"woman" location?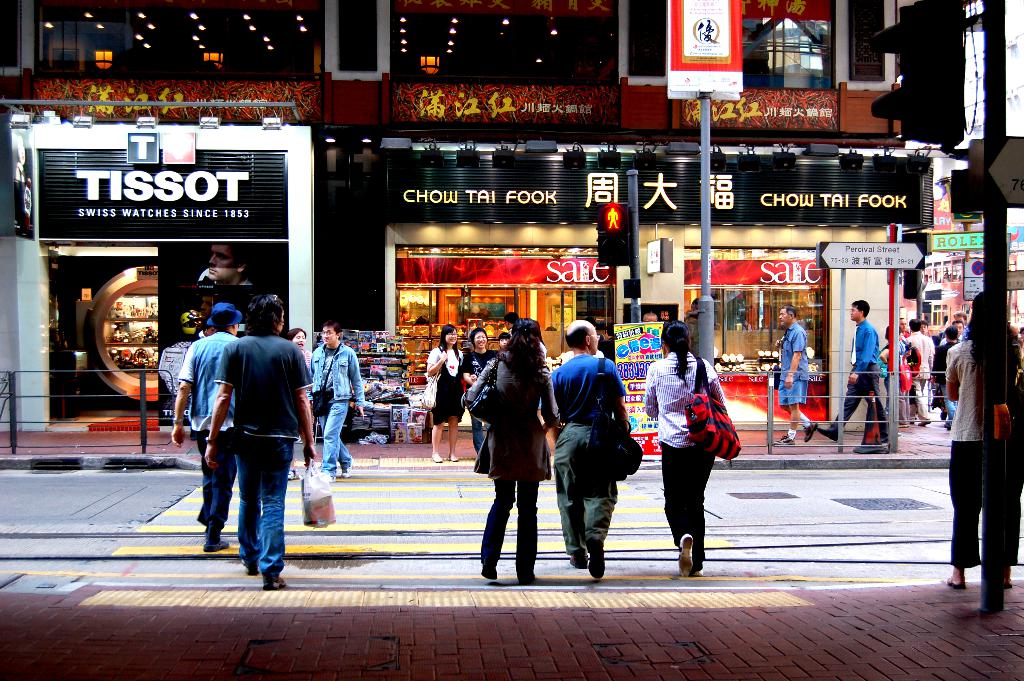
Rect(535, 332, 554, 470)
